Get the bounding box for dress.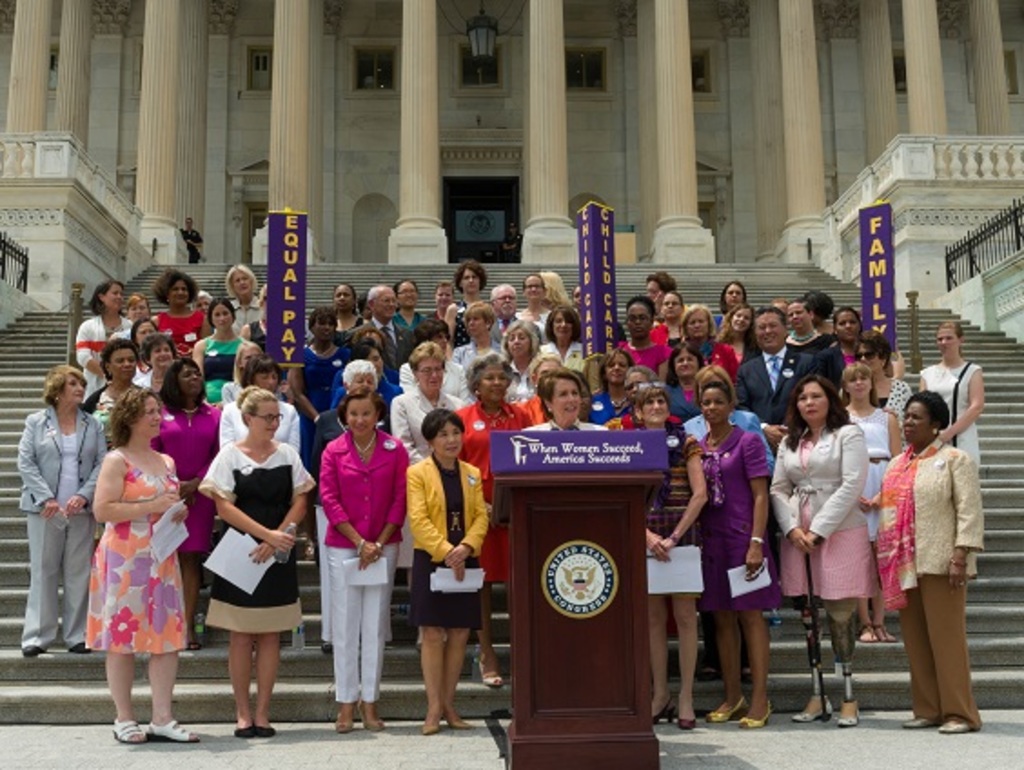
{"left": 414, "top": 456, "right": 490, "bottom": 630}.
